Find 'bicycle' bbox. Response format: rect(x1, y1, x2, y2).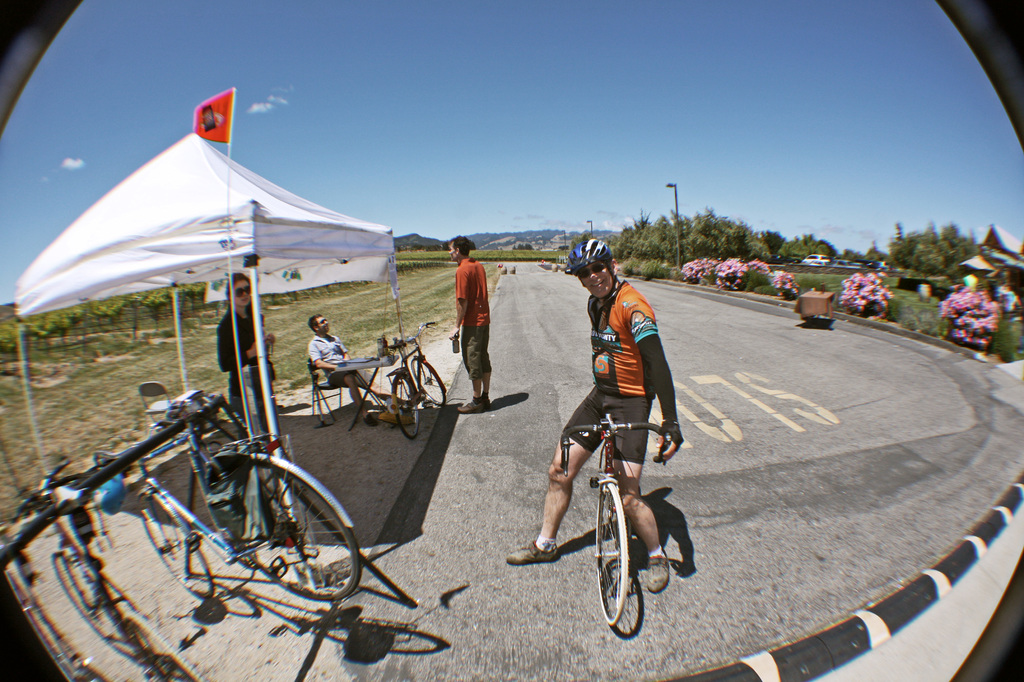
rect(386, 320, 451, 442).
